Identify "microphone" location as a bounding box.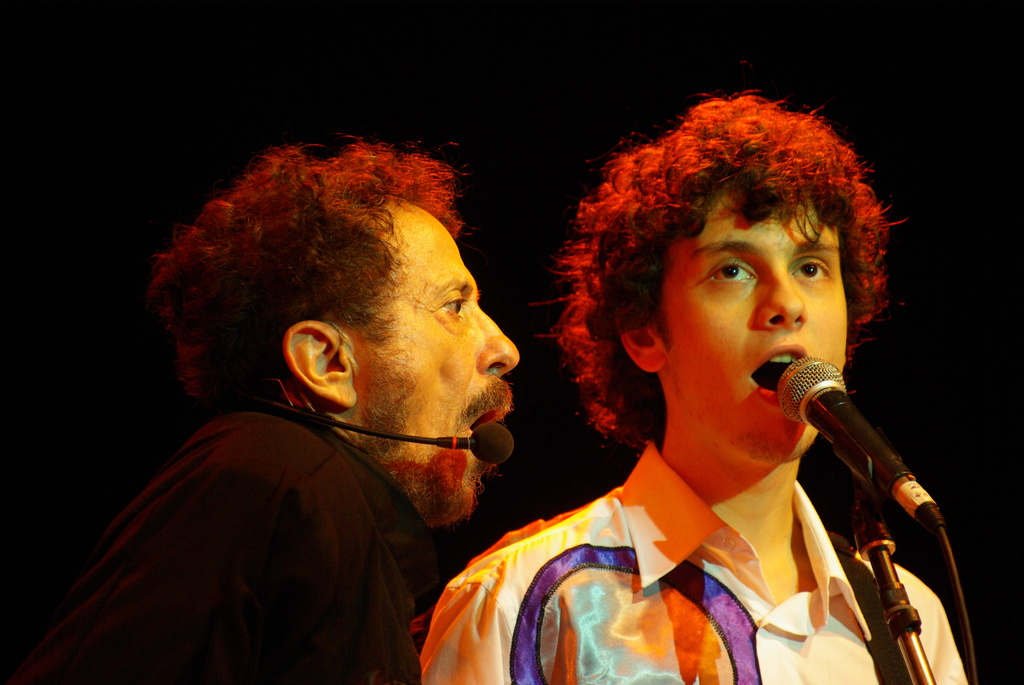
pyautogui.locateOnScreen(257, 405, 518, 466).
